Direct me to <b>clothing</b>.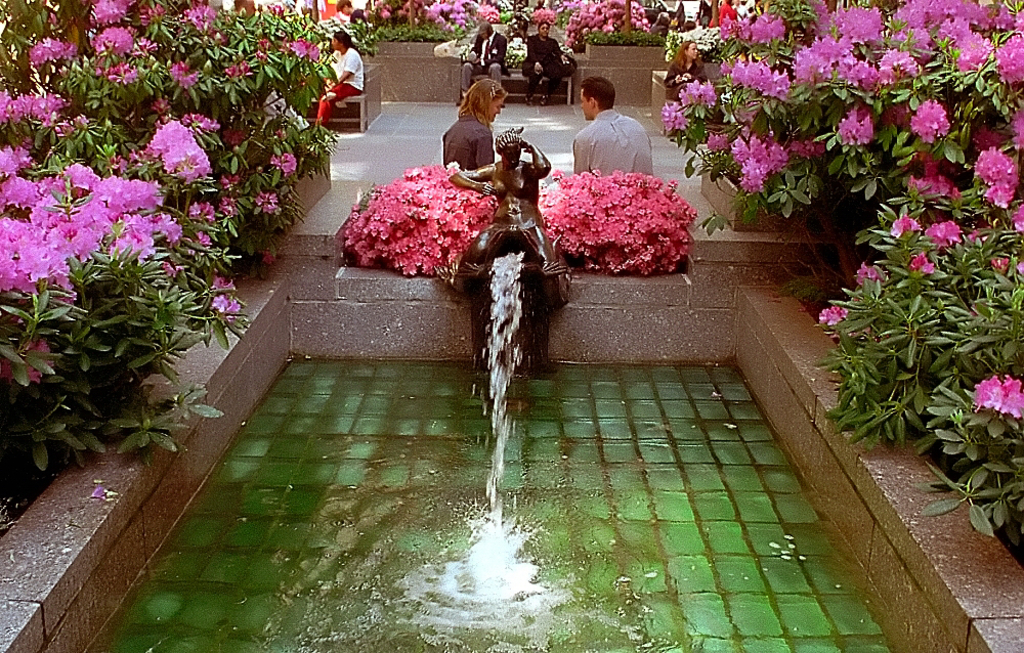
Direction: crop(568, 94, 654, 169).
